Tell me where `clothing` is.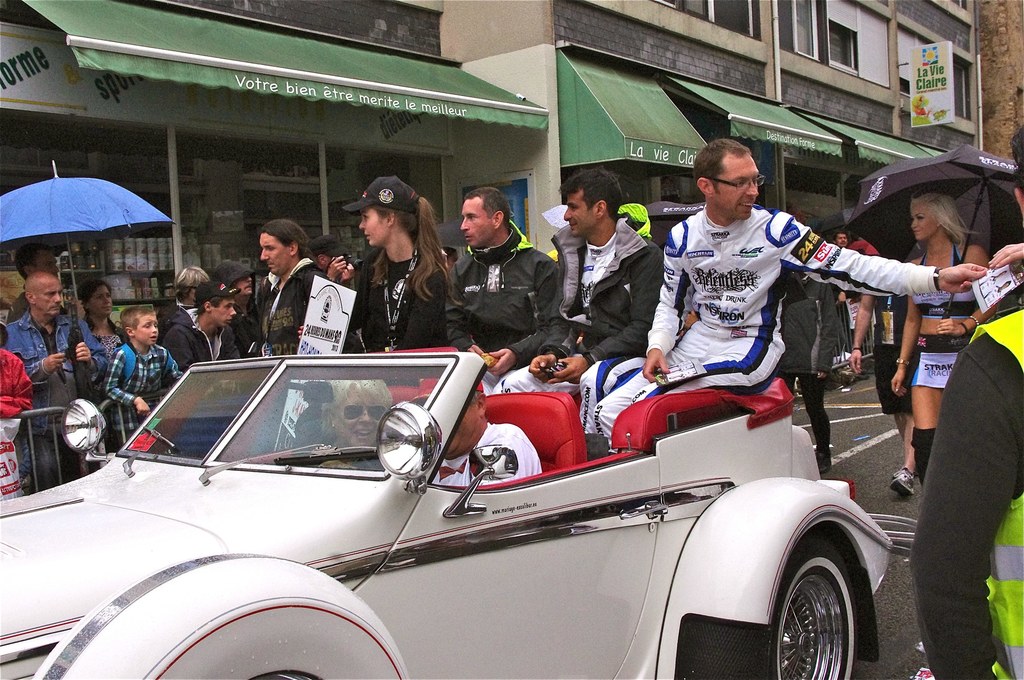
`clothing` is at (left=0, top=349, right=27, bottom=416).
